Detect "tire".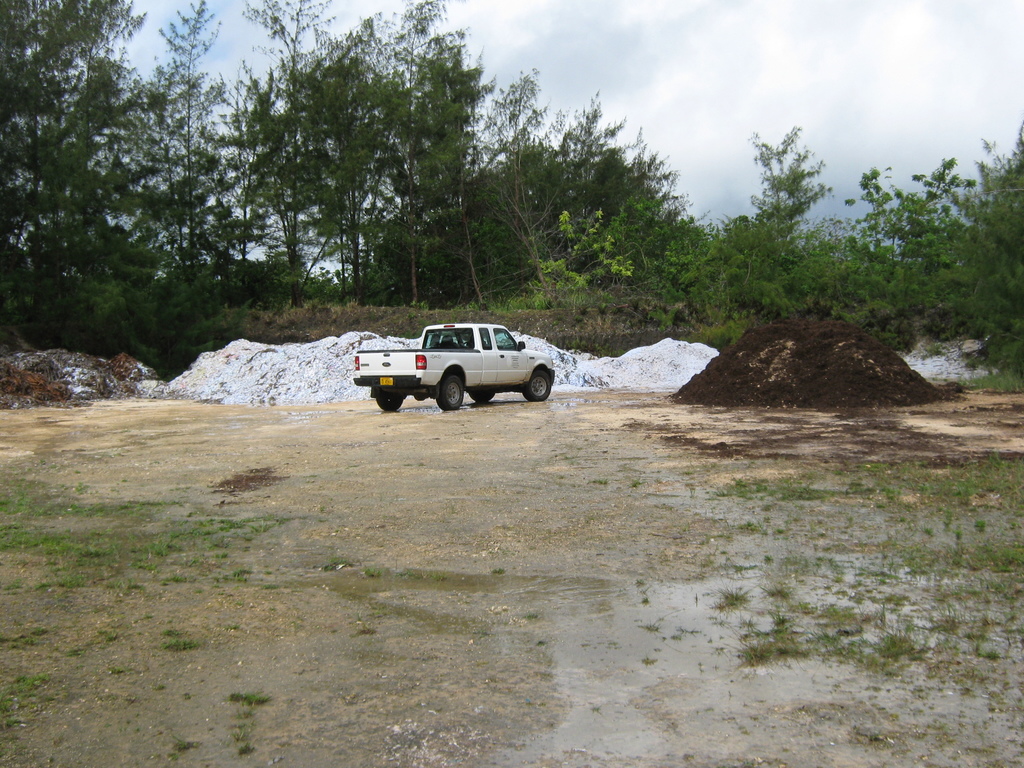
Detected at box=[380, 396, 404, 410].
